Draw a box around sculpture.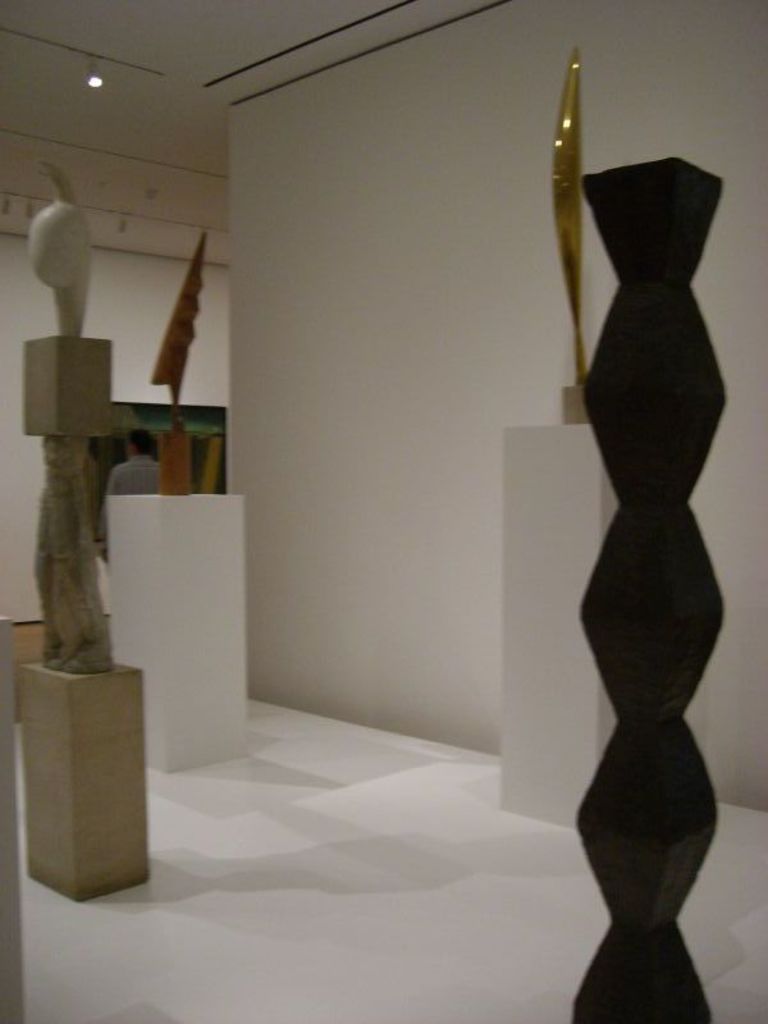
{"x1": 14, "y1": 159, "x2": 143, "y2": 671}.
